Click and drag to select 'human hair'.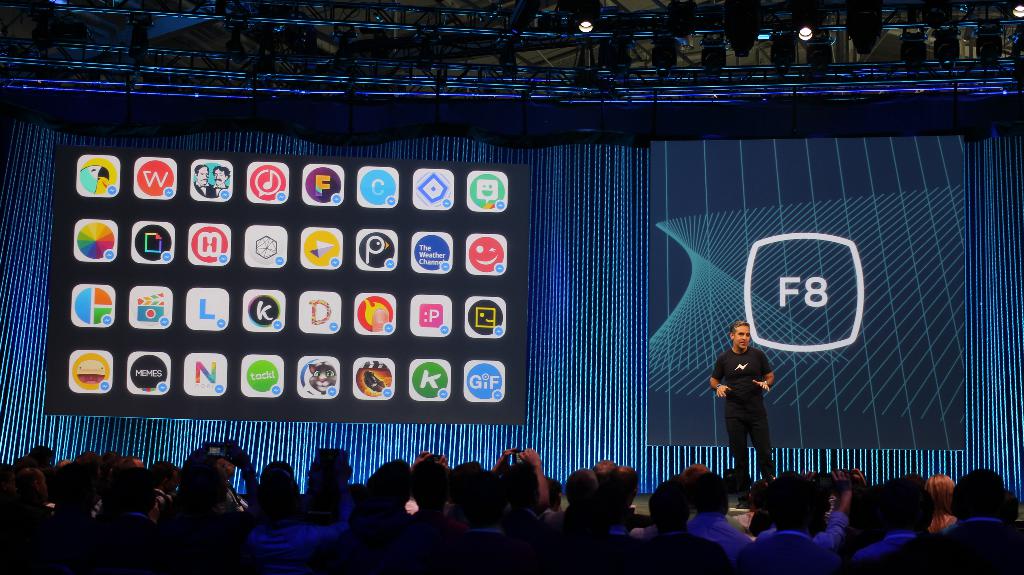
Selection: Rect(732, 320, 752, 334).
